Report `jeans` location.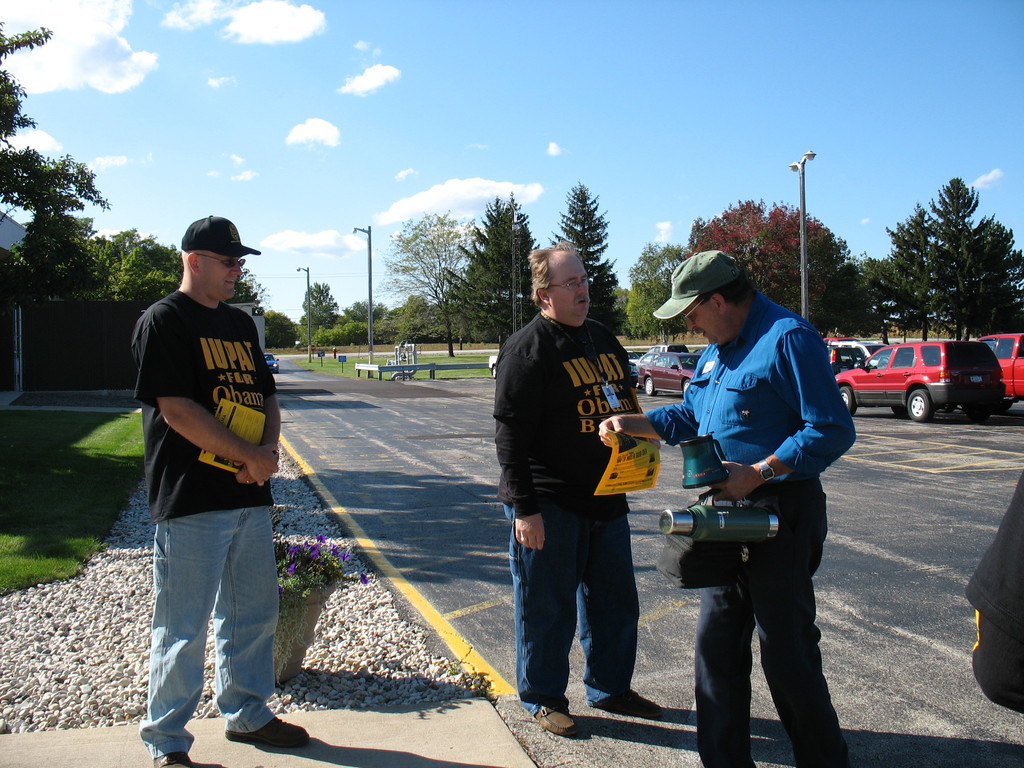
Report: 506/501/640/721.
